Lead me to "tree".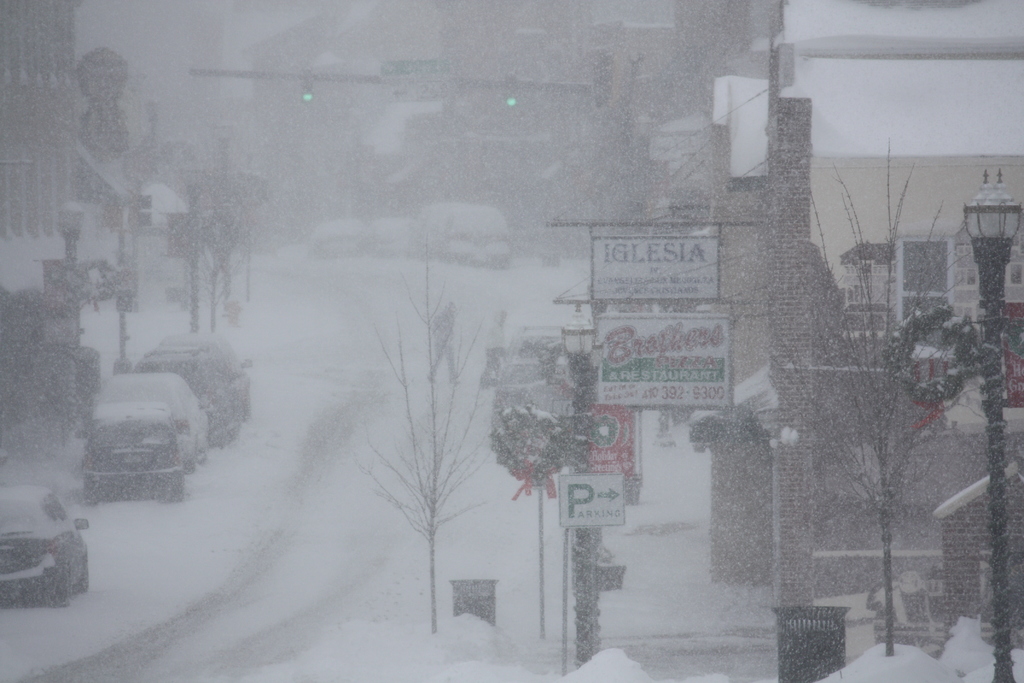
Lead to box=[760, 146, 964, 655].
